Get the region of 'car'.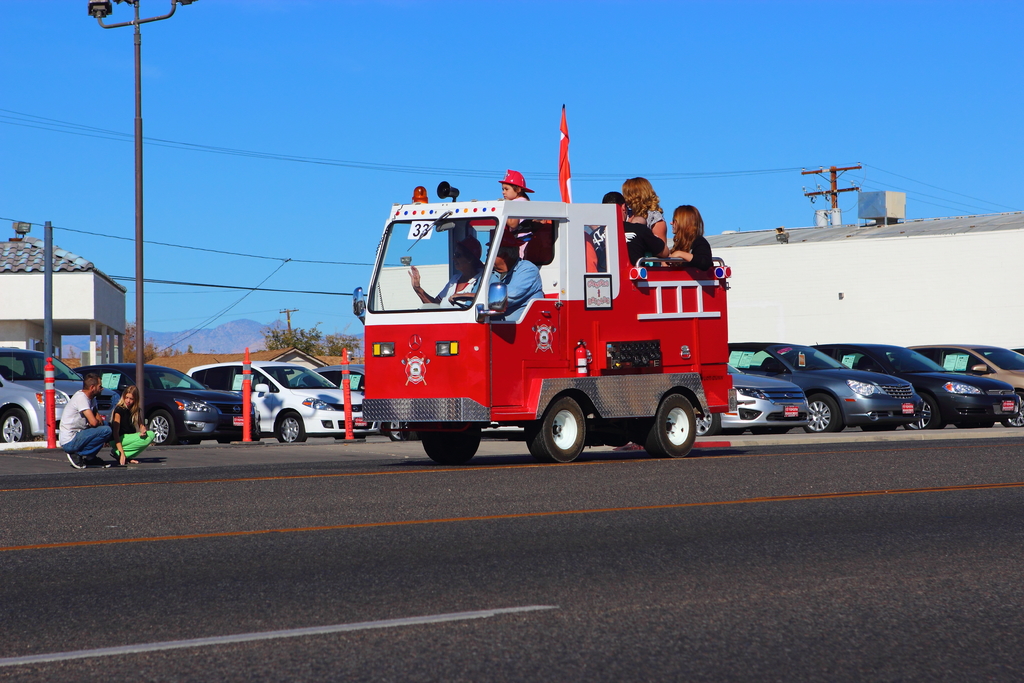
rect(887, 344, 1023, 428).
